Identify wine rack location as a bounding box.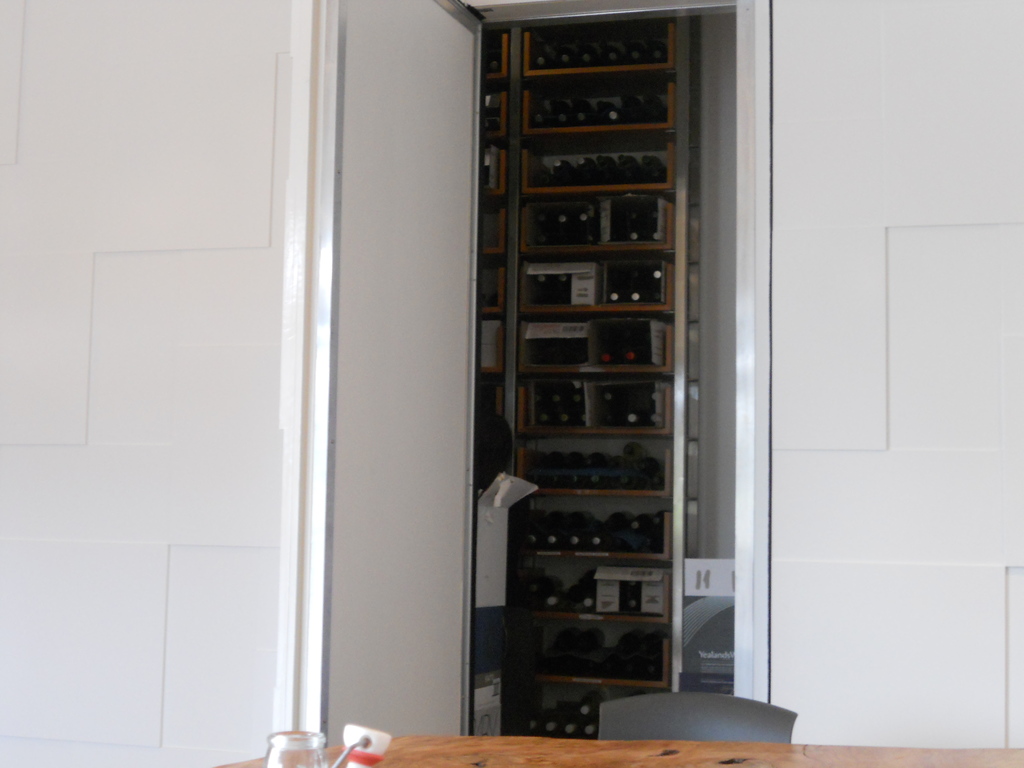
bbox=(518, 142, 675, 203).
